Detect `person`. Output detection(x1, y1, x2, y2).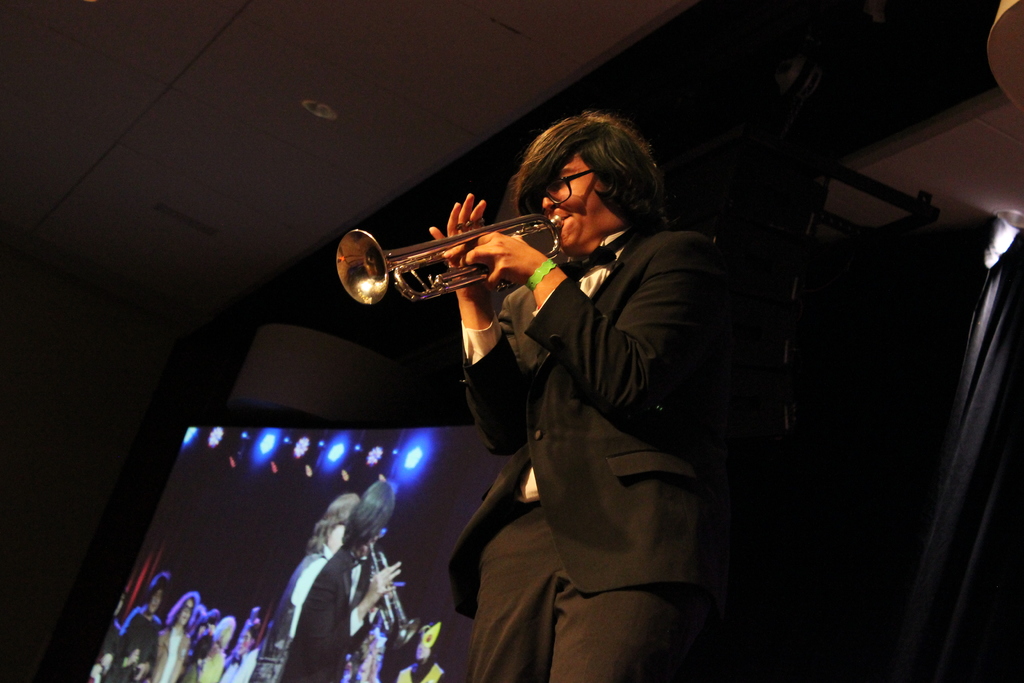
detection(278, 479, 404, 682).
